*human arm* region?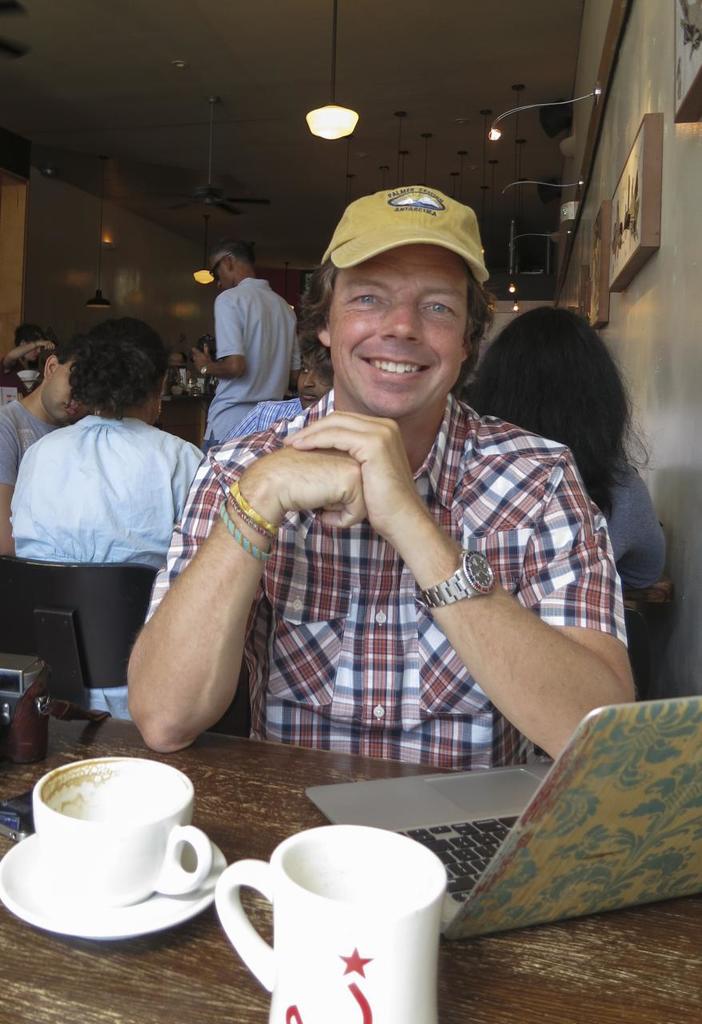
rect(0, 422, 26, 559)
